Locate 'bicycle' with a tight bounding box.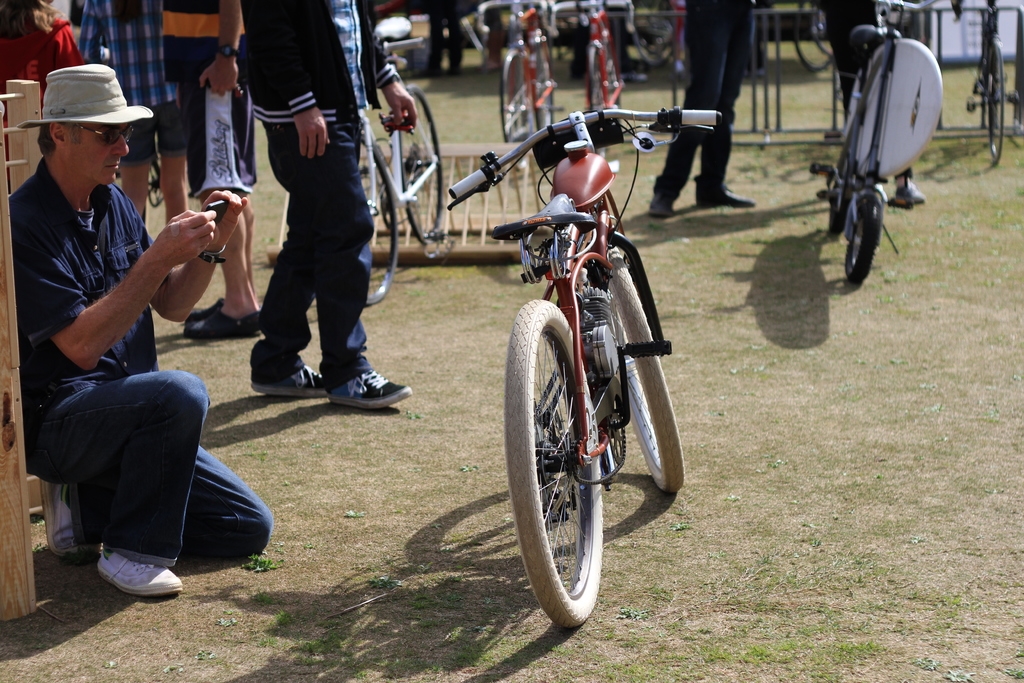
[350, 14, 458, 319].
